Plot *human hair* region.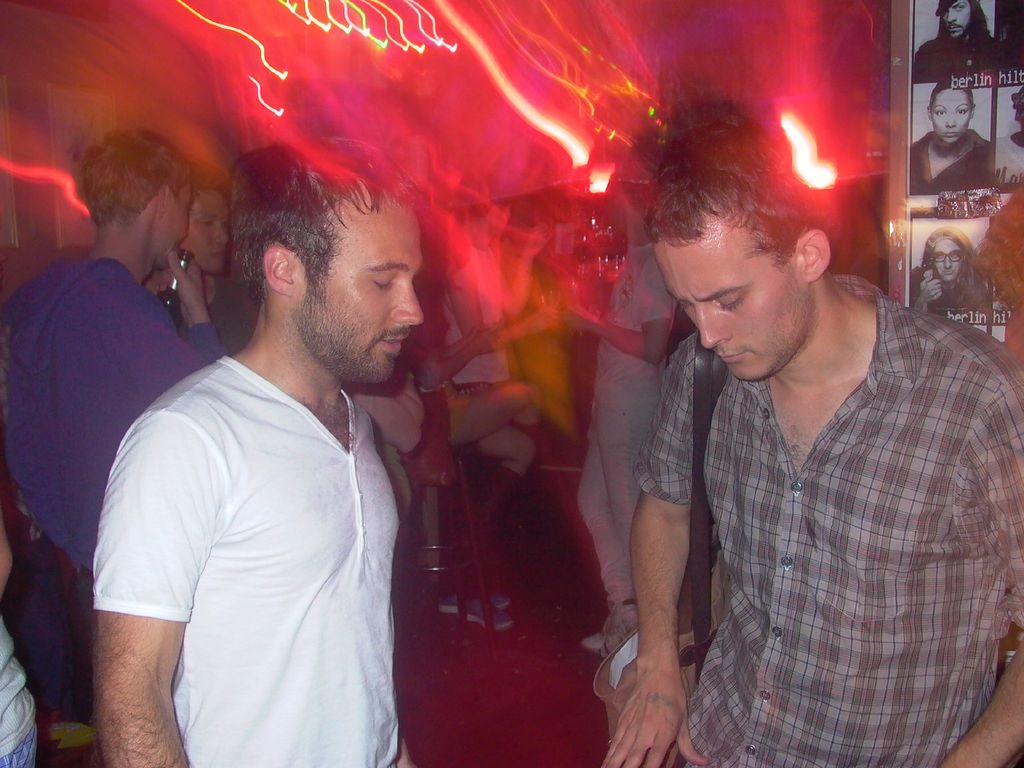
Plotted at [924,79,972,106].
